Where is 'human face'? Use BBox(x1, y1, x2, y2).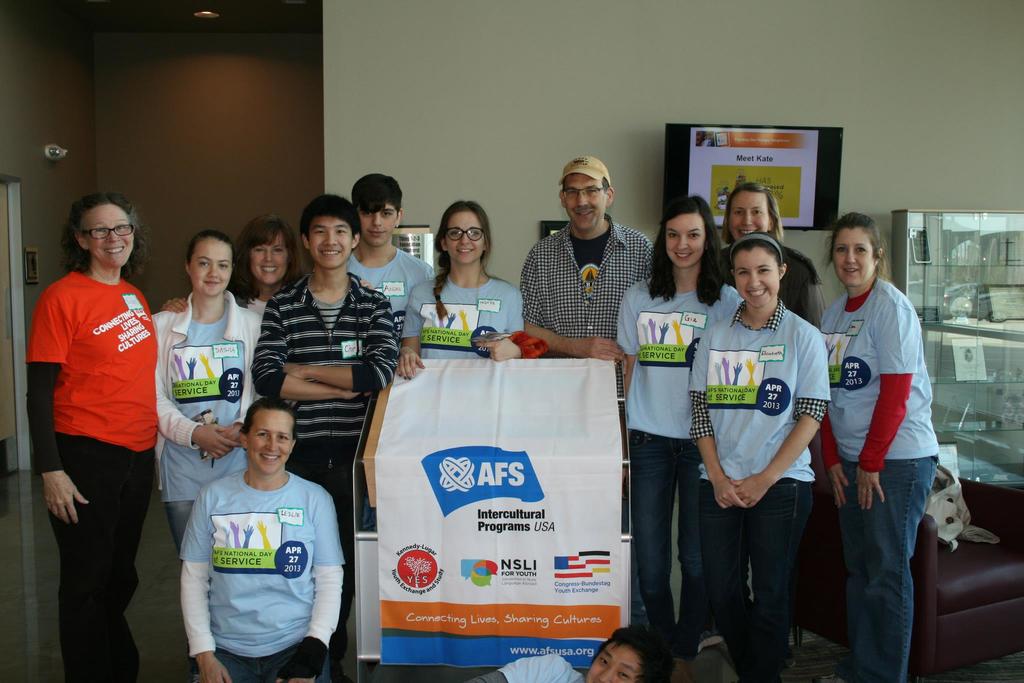
BBox(86, 203, 134, 266).
